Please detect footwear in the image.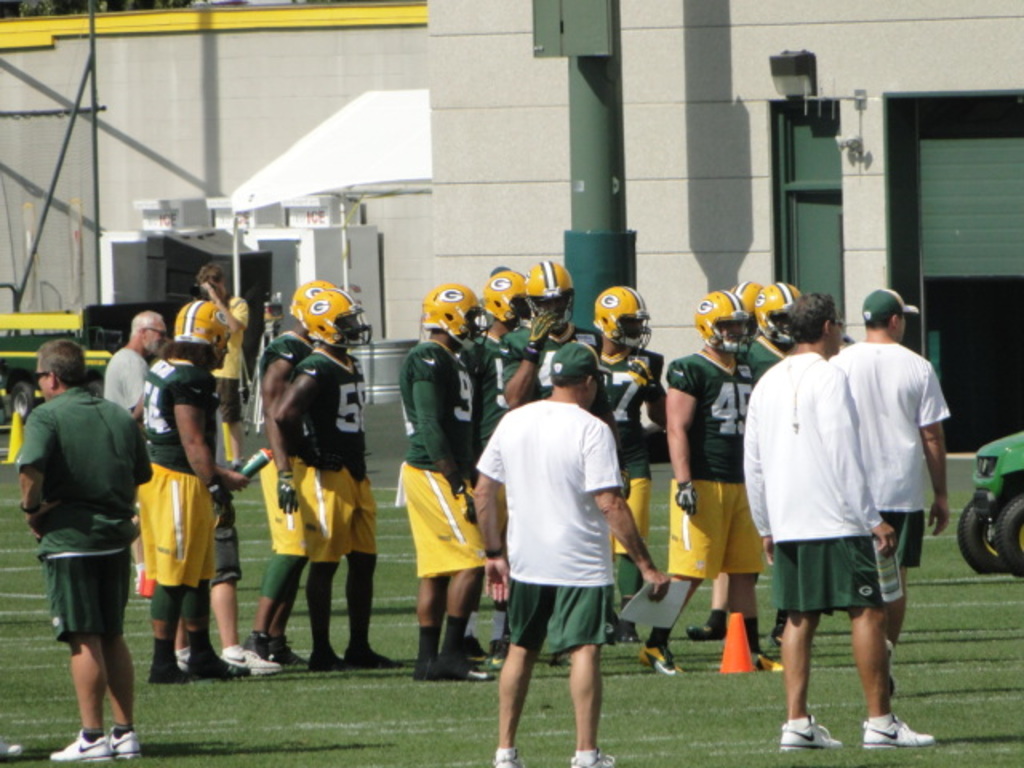
detection(861, 714, 936, 750).
